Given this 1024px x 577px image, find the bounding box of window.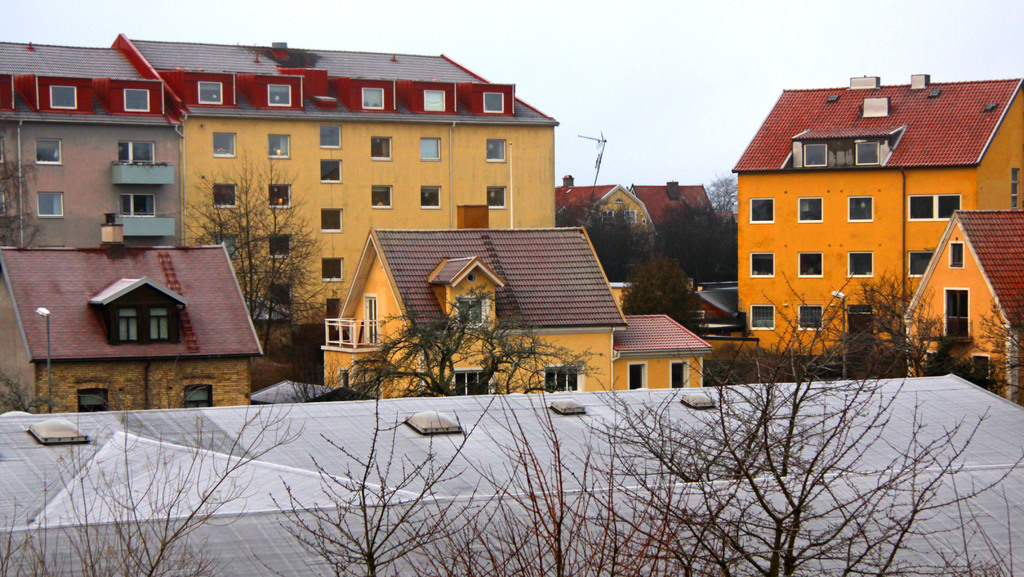
bbox=[266, 131, 290, 159].
